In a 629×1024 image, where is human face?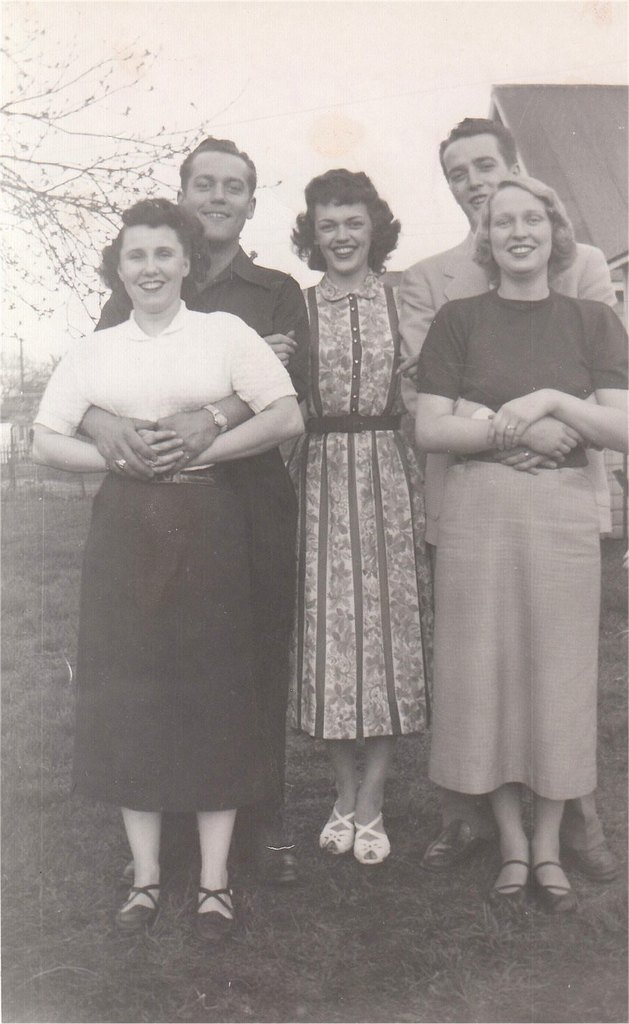
l=487, t=196, r=549, b=281.
